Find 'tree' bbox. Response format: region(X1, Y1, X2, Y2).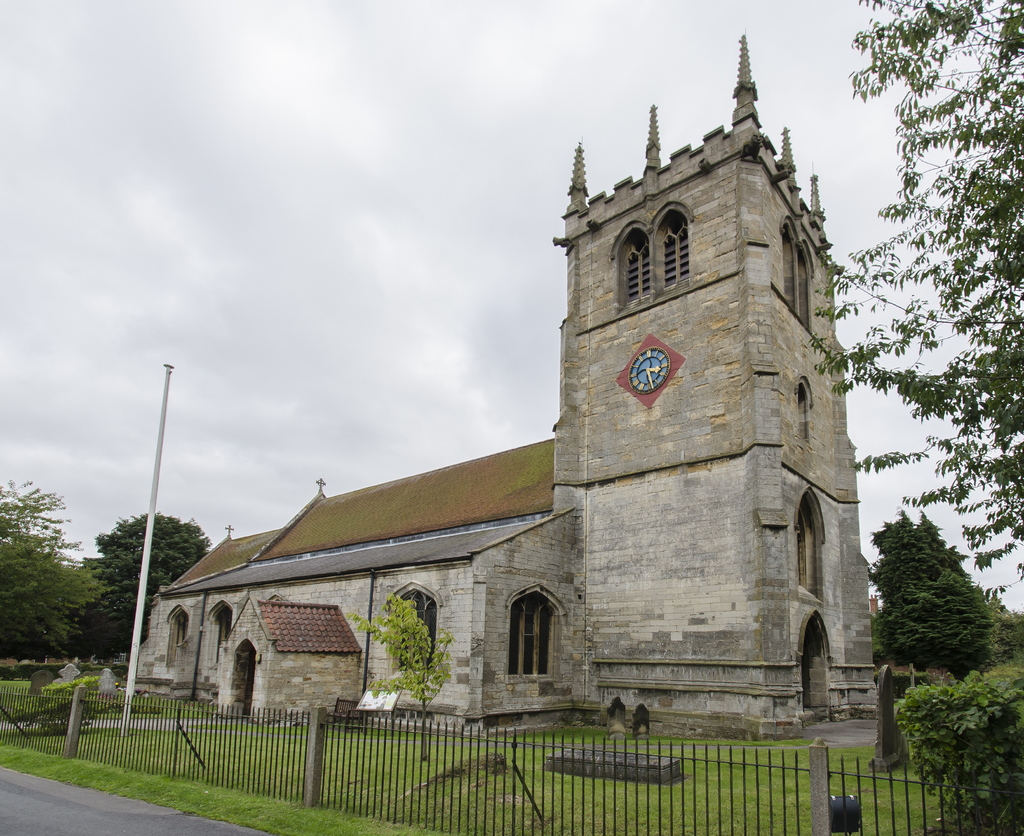
region(889, 463, 1005, 774).
